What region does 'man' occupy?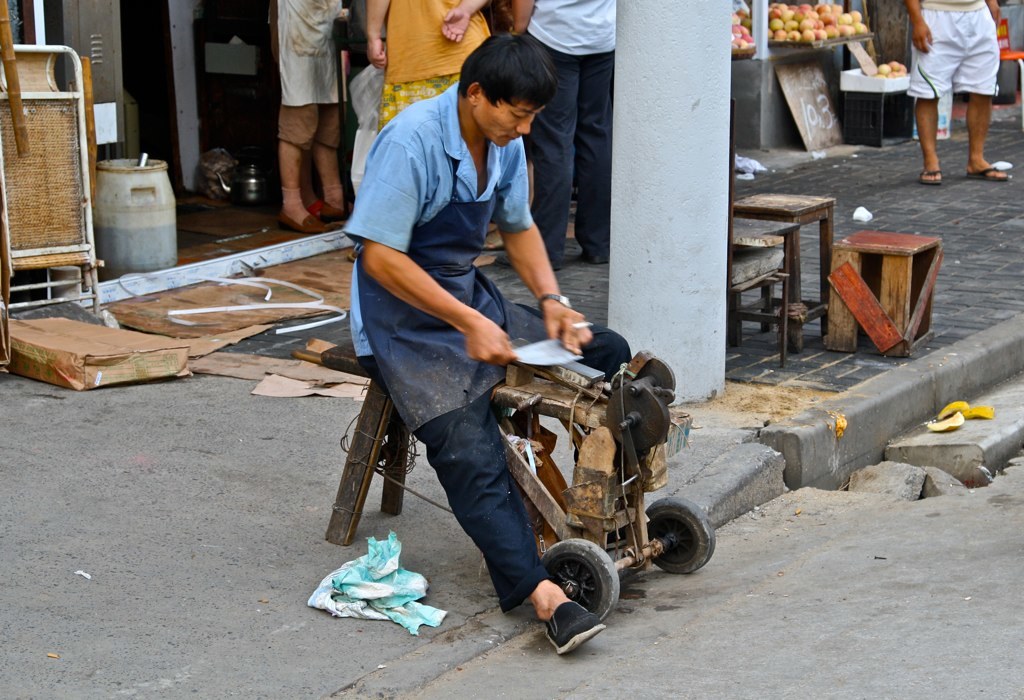
crop(341, 44, 599, 623).
